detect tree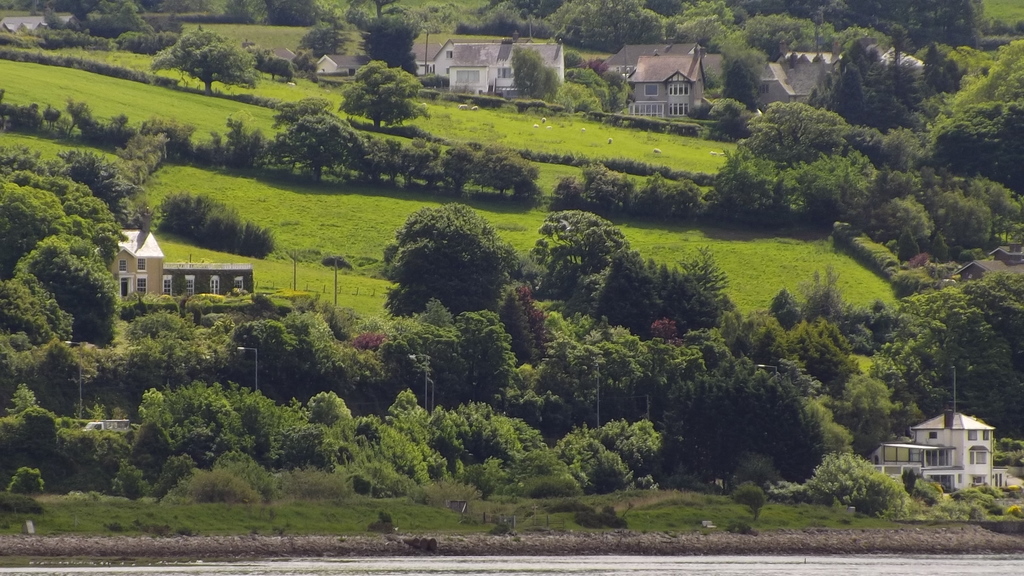
(522,204,624,324)
